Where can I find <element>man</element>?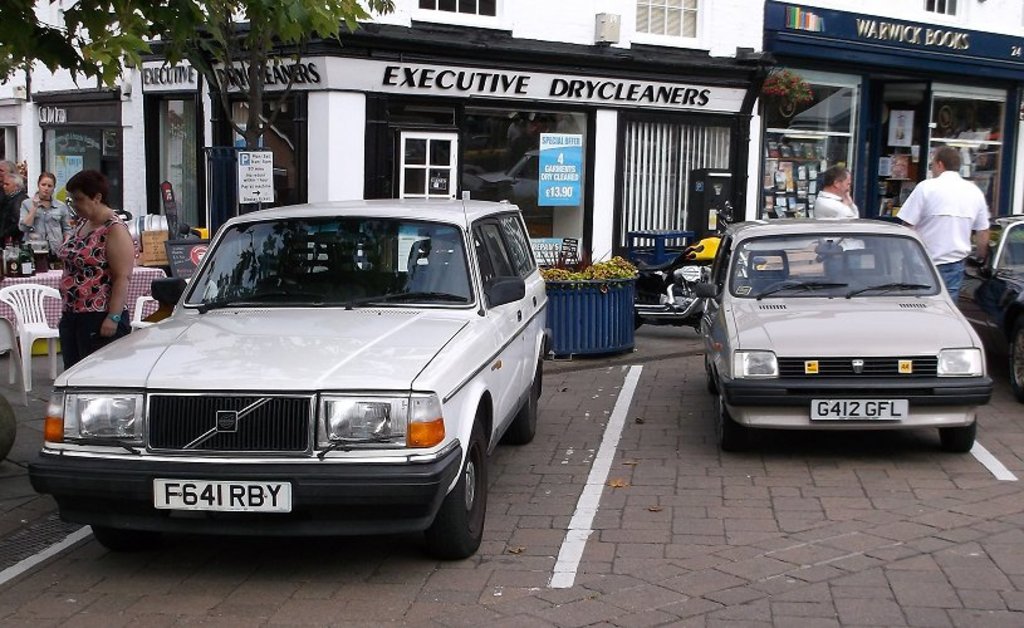
You can find it at 1:171:29:246.
